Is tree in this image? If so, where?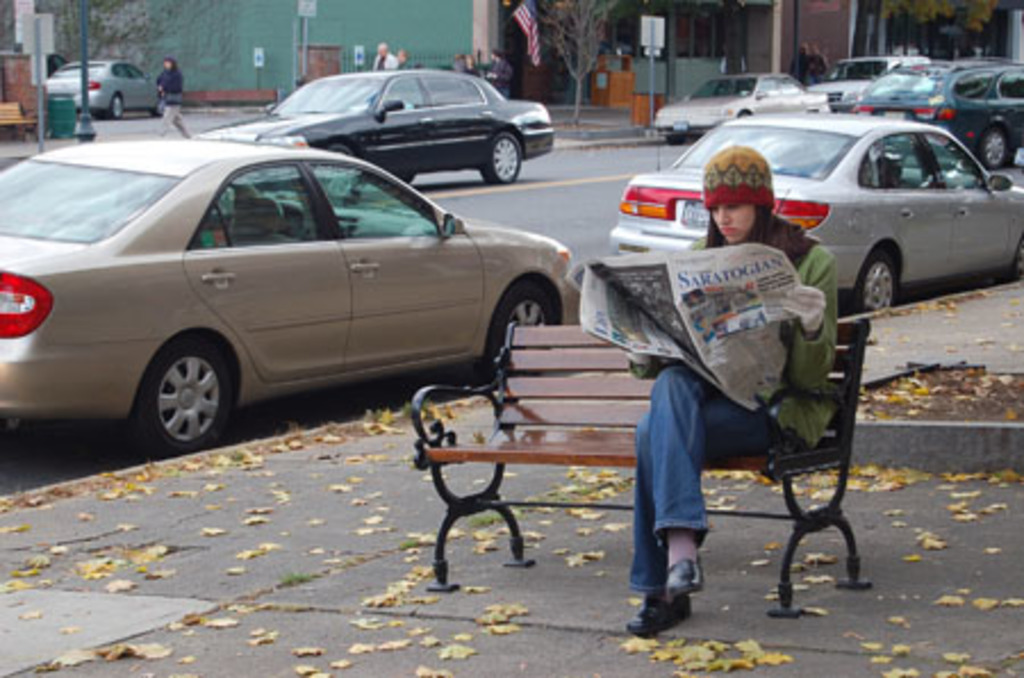
Yes, at [532,0,610,127].
